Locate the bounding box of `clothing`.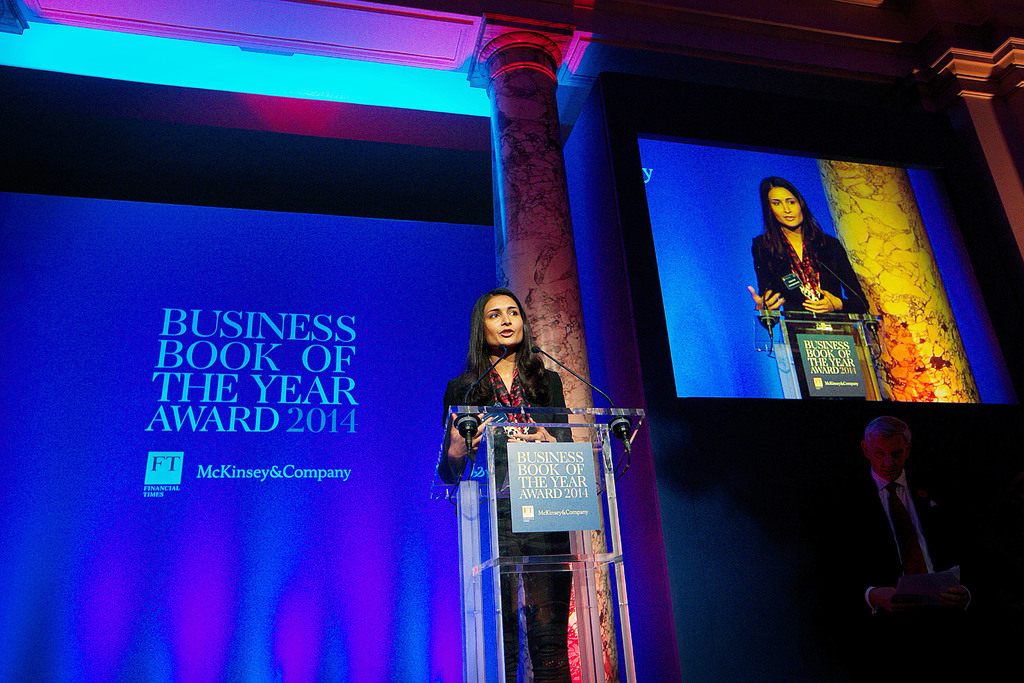
Bounding box: [746, 227, 866, 399].
